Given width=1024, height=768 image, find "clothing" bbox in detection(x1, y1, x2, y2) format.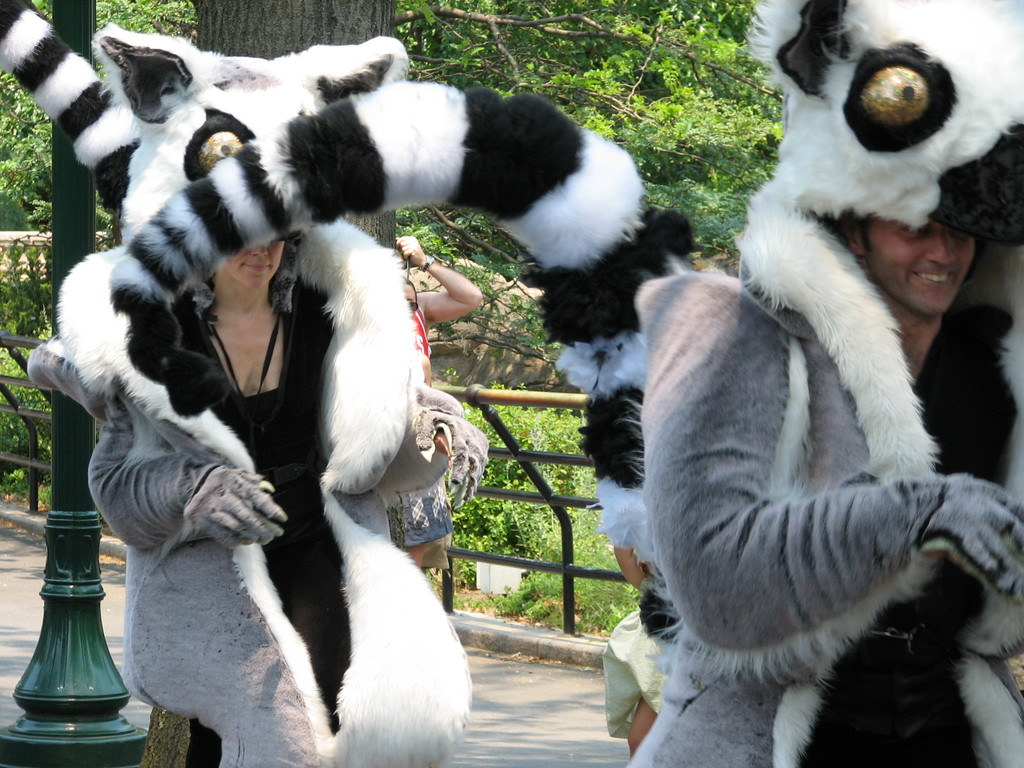
detection(186, 268, 328, 767).
